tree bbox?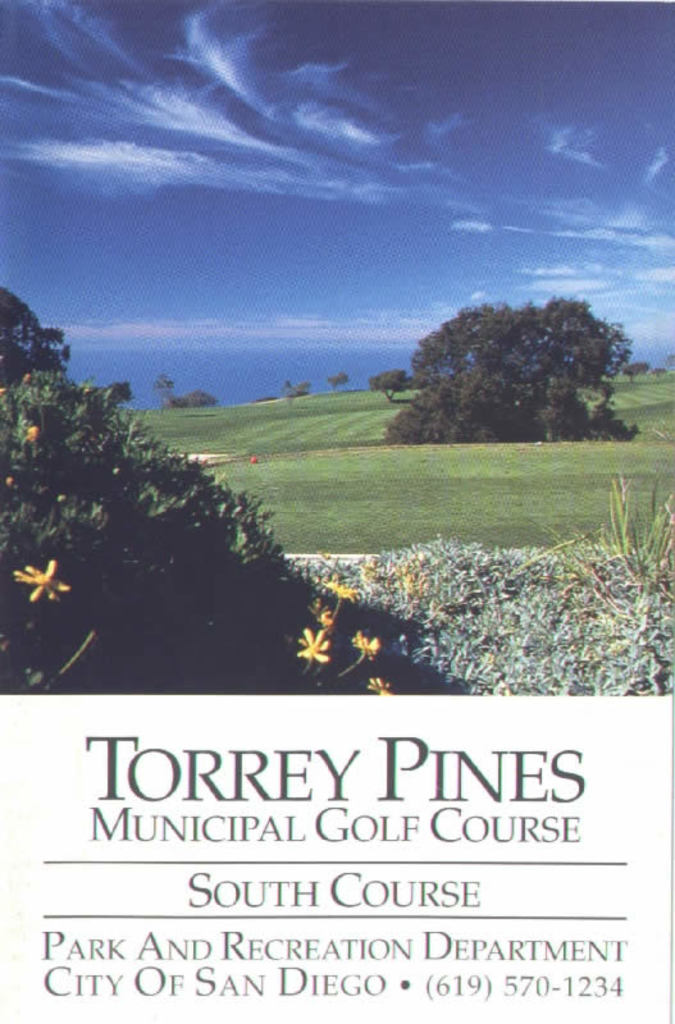
368,367,410,403
